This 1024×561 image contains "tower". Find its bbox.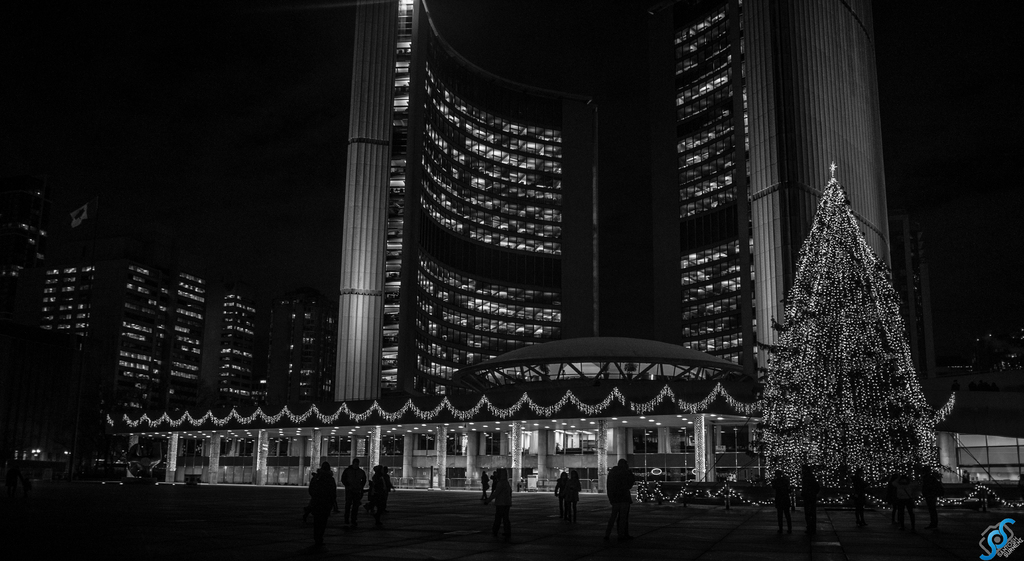
BBox(216, 300, 257, 394).
